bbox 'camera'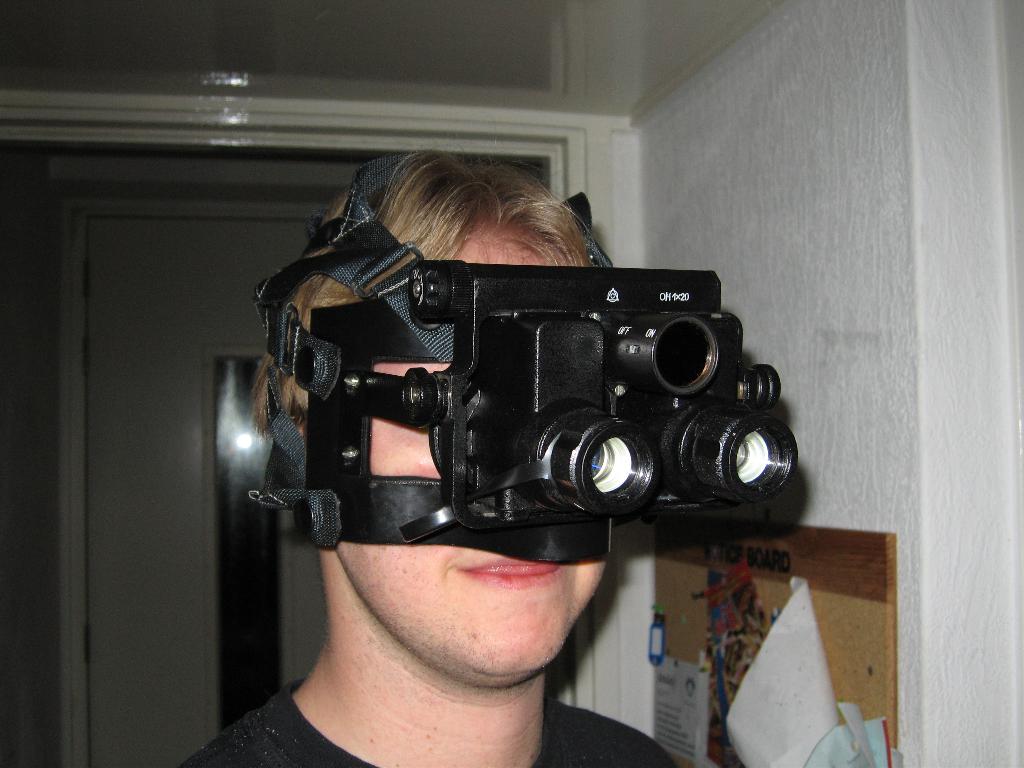
(left=309, top=273, right=809, bottom=561)
